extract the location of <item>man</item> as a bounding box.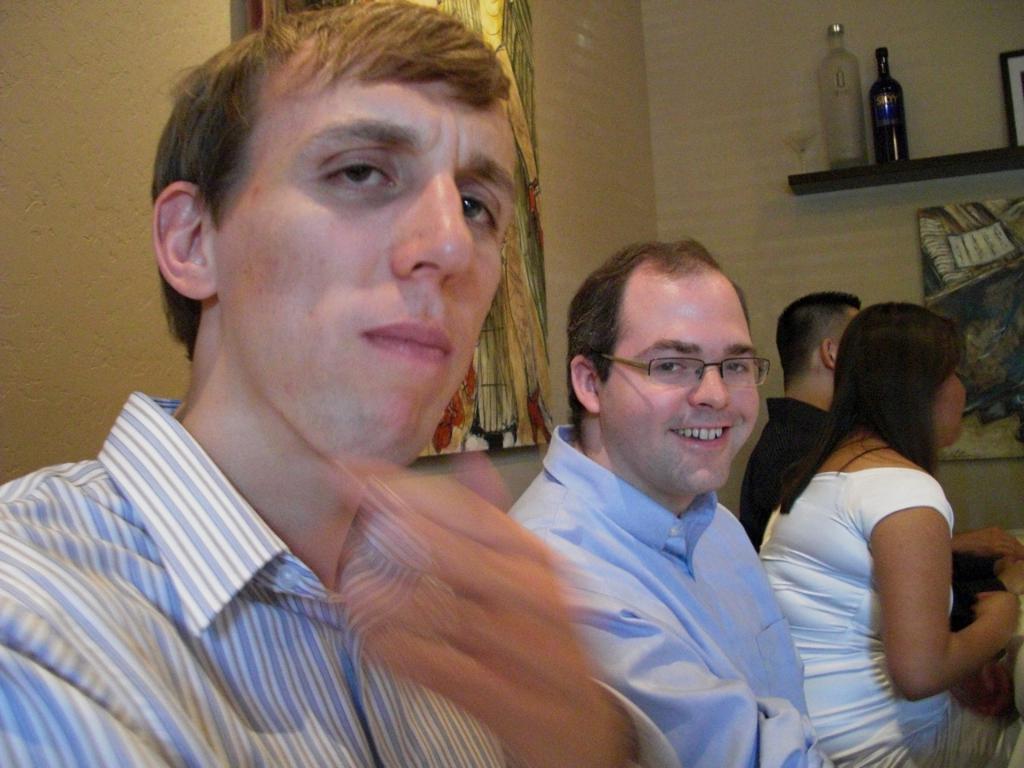
box=[742, 293, 866, 550].
